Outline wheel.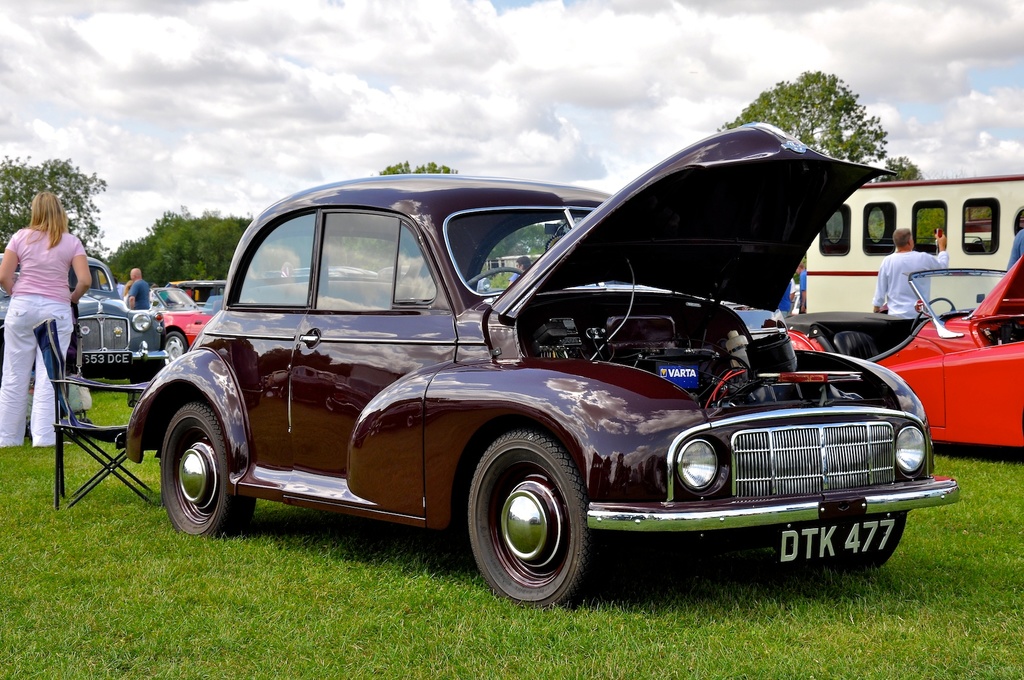
Outline: box=[157, 402, 257, 536].
